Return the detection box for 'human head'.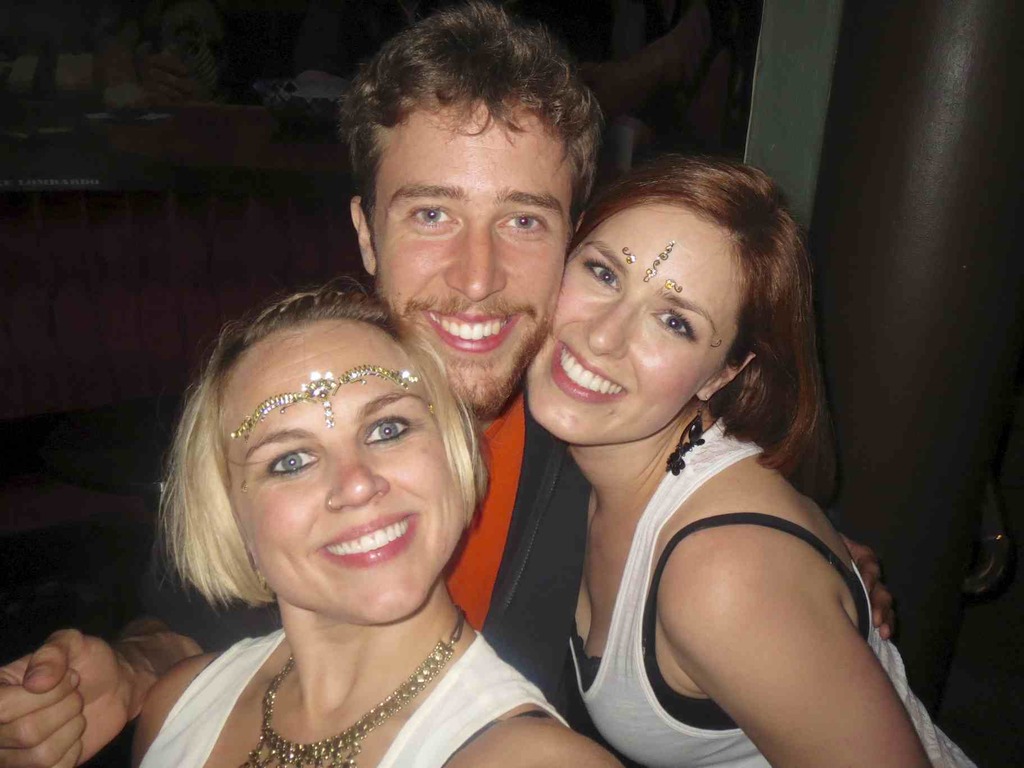
x1=175, y1=271, x2=484, y2=627.
